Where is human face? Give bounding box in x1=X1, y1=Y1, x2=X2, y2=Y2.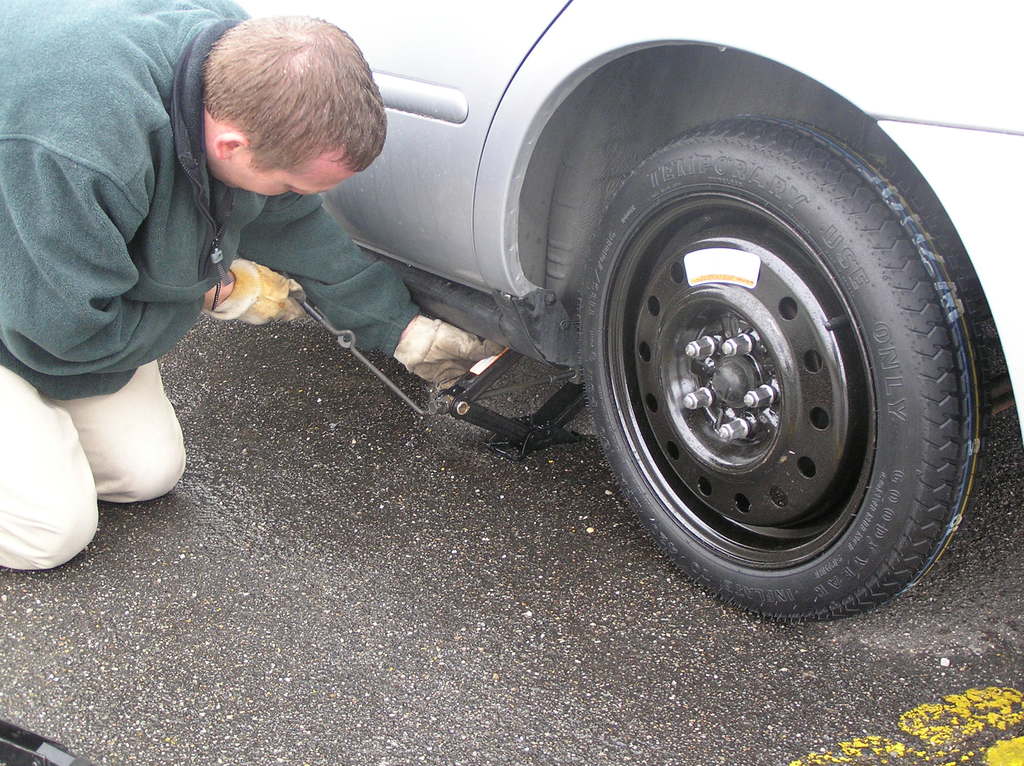
x1=218, y1=141, x2=362, y2=203.
